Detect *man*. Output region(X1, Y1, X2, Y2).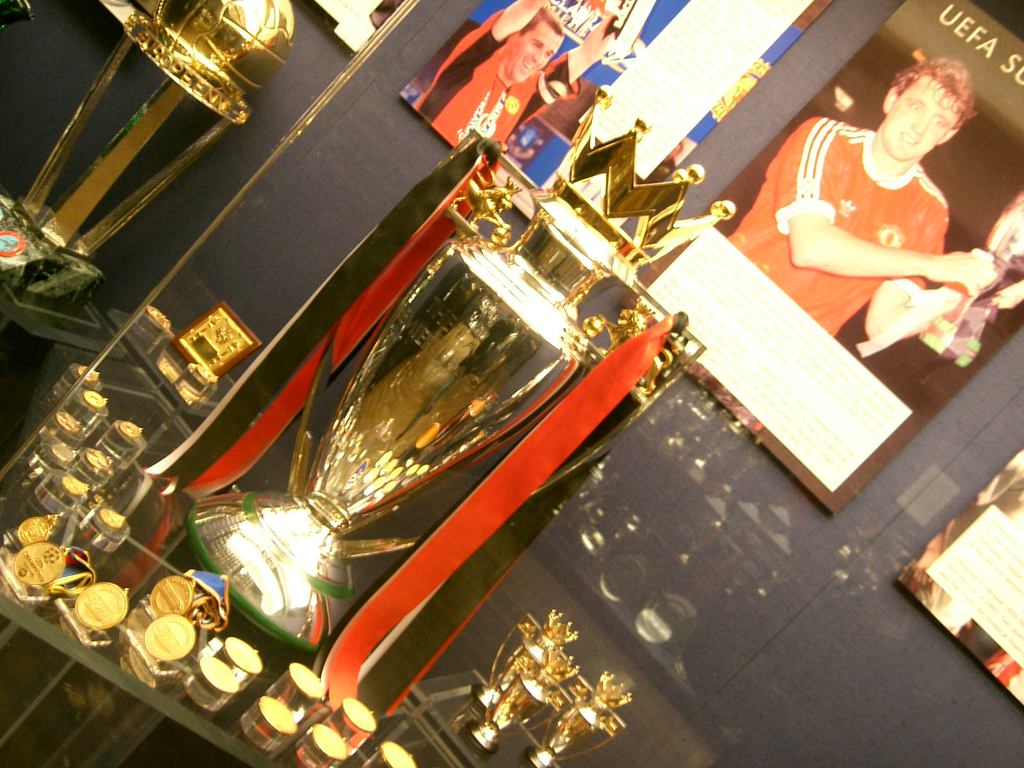
region(756, 86, 992, 332).
